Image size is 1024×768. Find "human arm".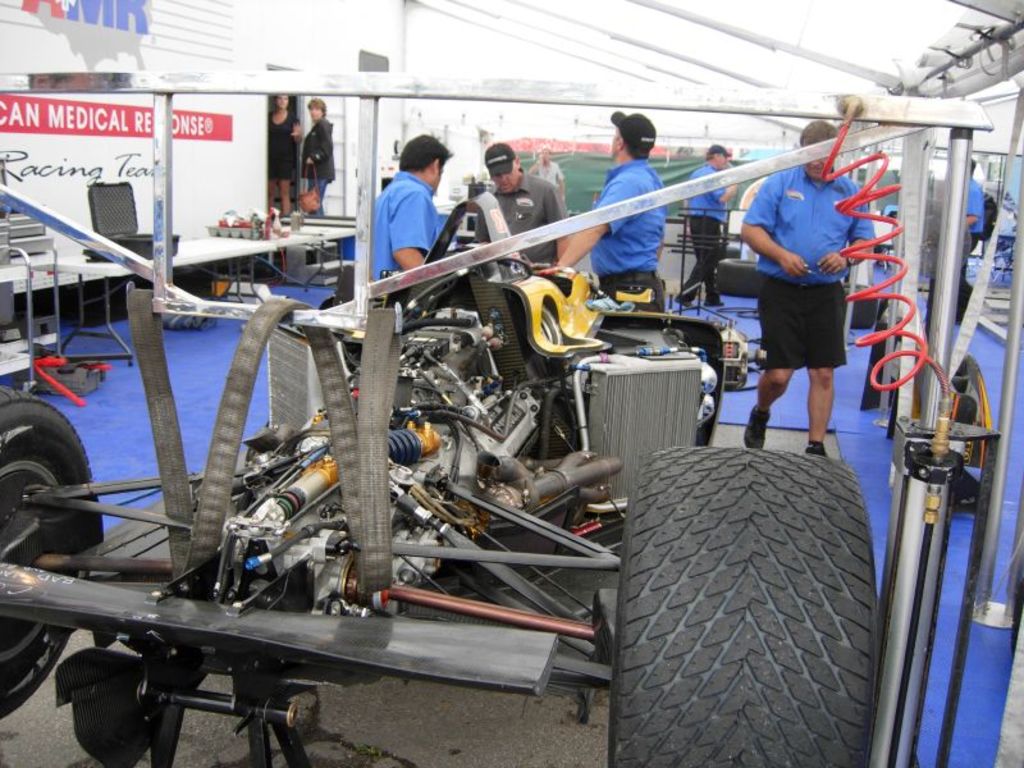
818/188/873/280.
